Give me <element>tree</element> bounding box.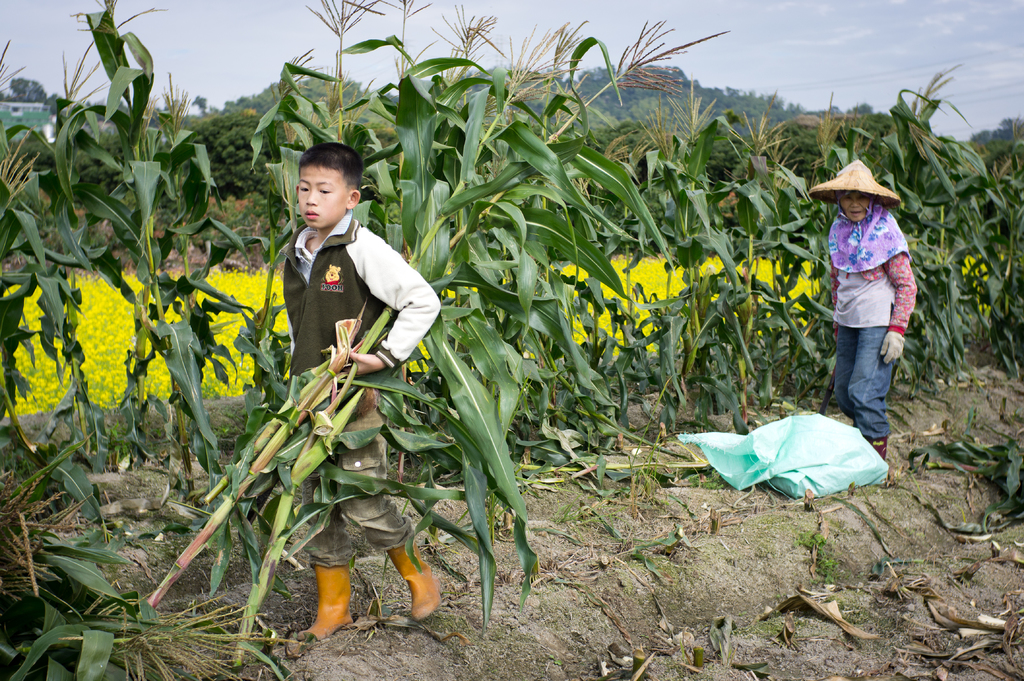
<bbox>720, 86, 805, 138</bbox>.
